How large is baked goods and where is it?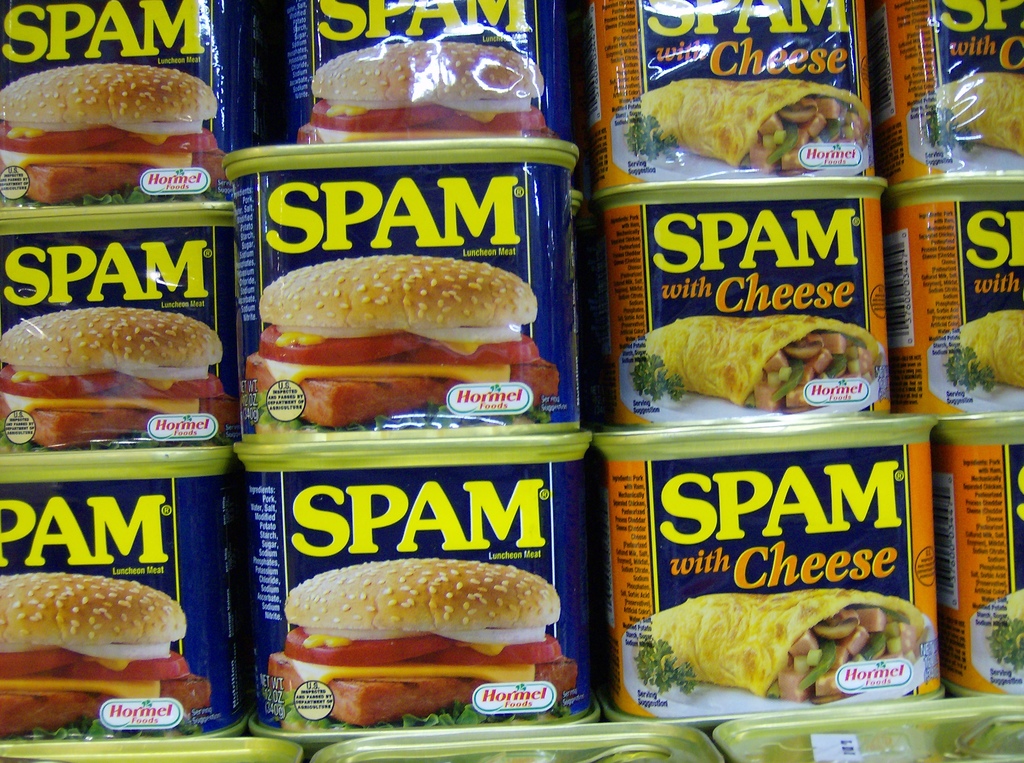
Bounding box: left=240, top=252, right=558, bottom=434.
